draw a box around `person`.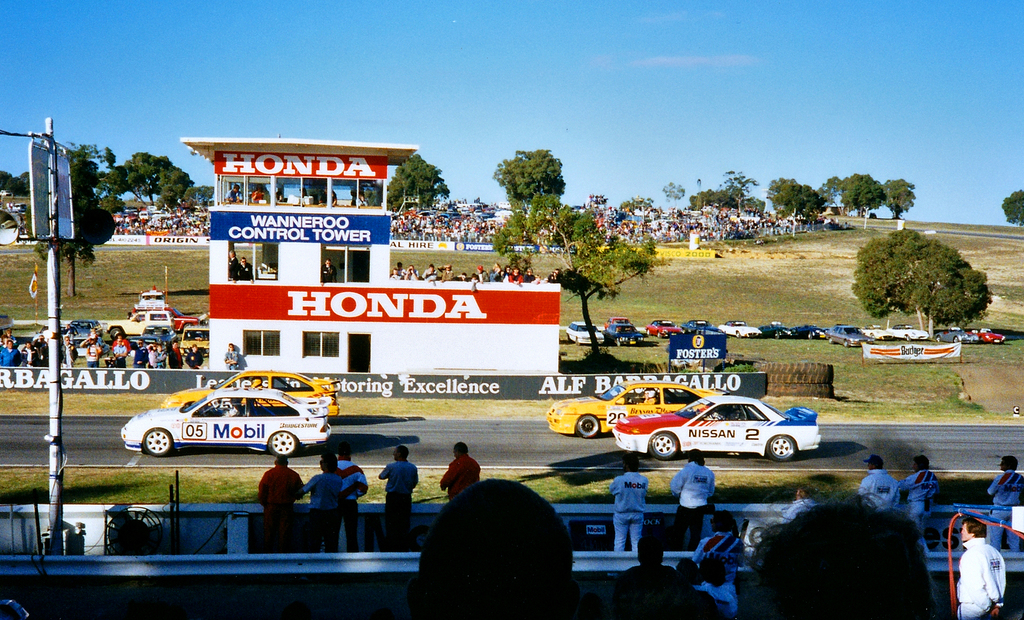
(1,329,16,343).
